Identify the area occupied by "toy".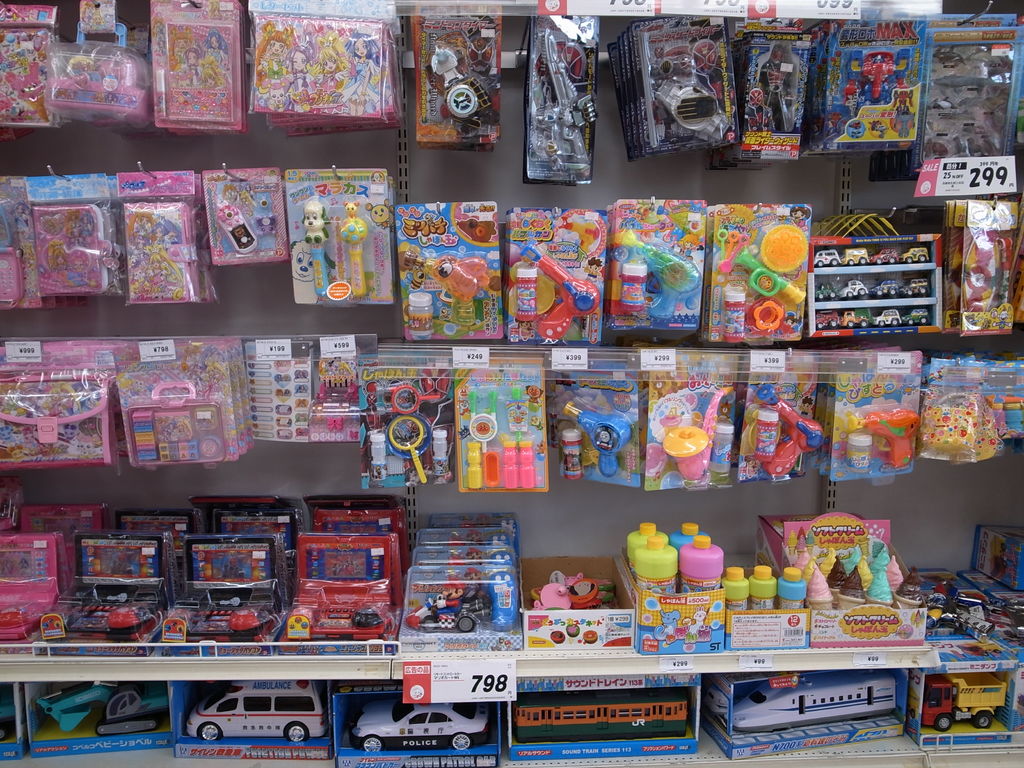
Area: (747,297,785,339).
